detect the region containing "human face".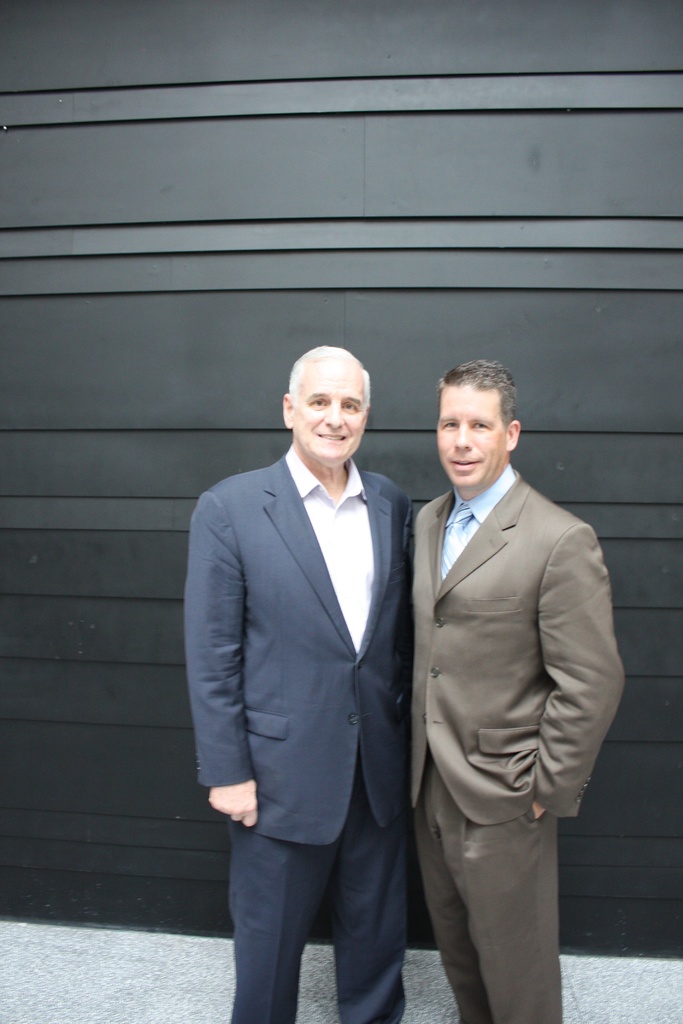
[286, 363, 372, 459].
